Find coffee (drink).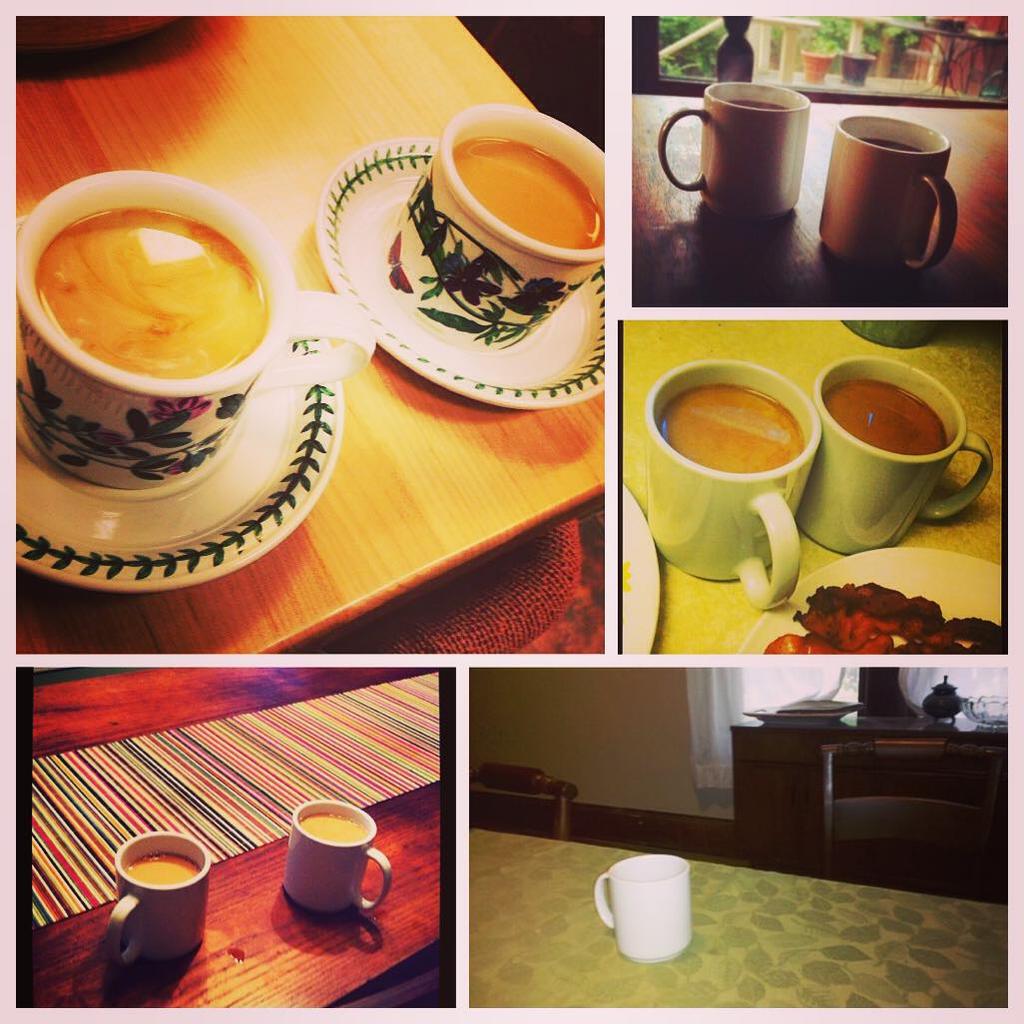
box(731, 103, 785, 113).
